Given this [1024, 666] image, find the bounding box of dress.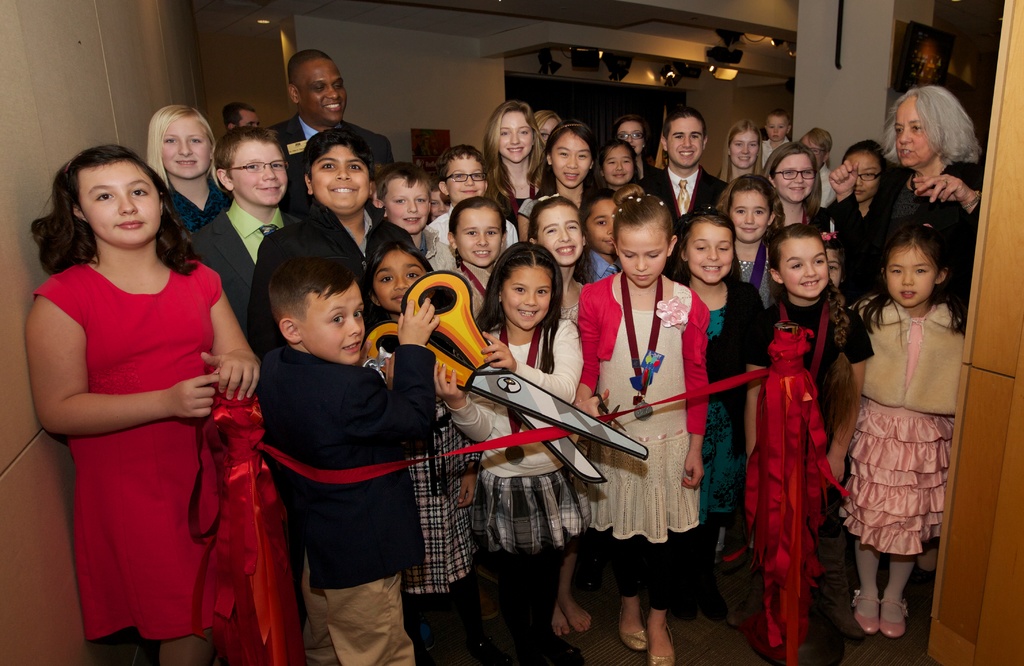
(left=836, top=304, right=954, bottom=560).
